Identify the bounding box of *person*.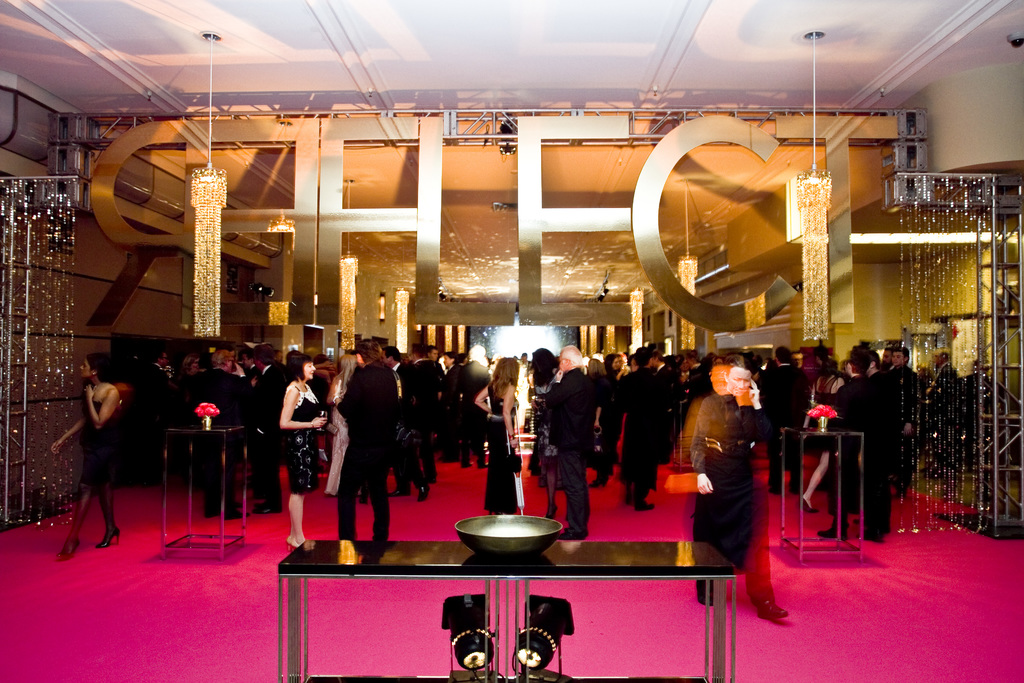
box=[271, 357, 321, 555].
